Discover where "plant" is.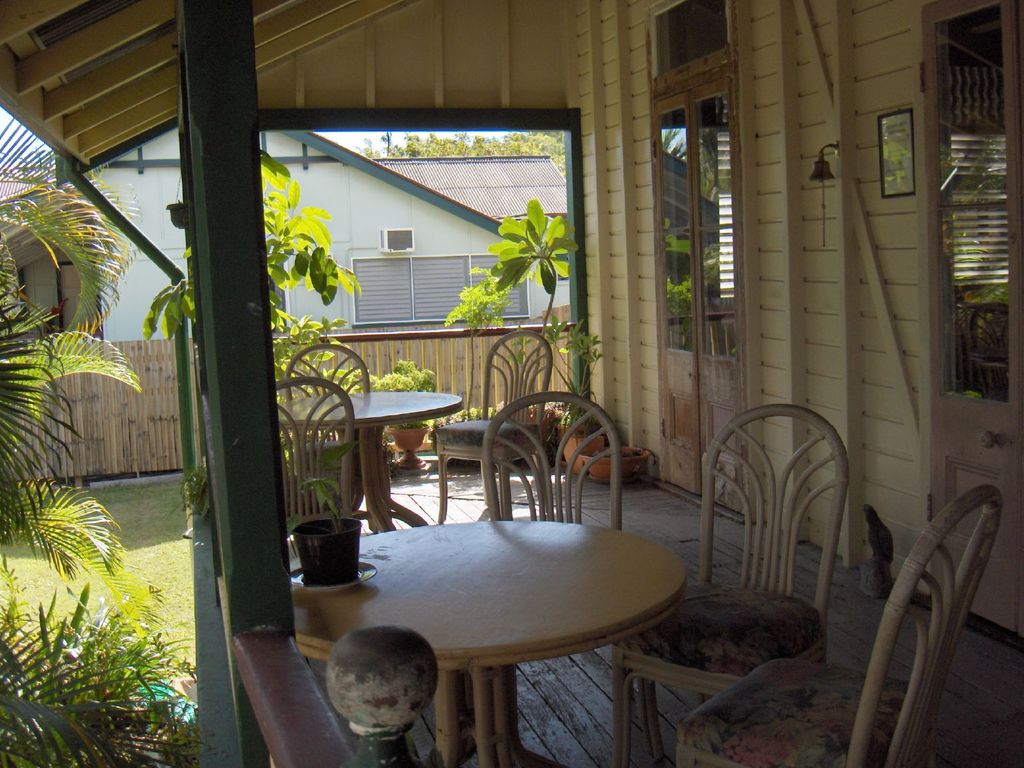
Discovered at x1=496, y1=200, x2=569, y2=339.
